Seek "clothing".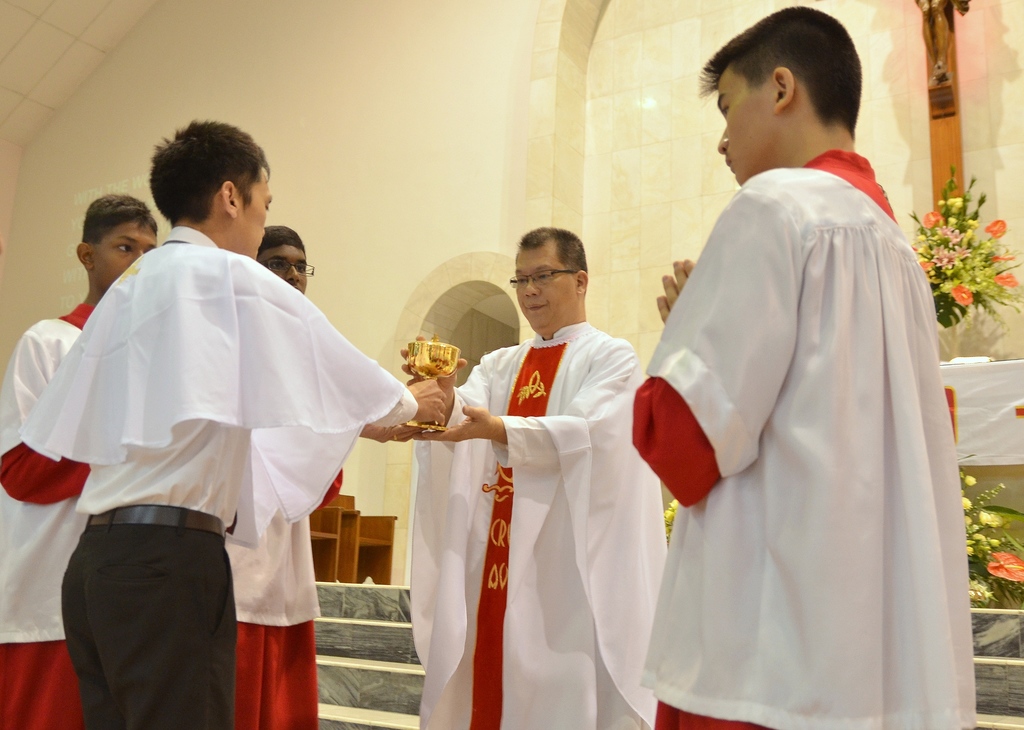
bbox(418, 319, 669, 729).
